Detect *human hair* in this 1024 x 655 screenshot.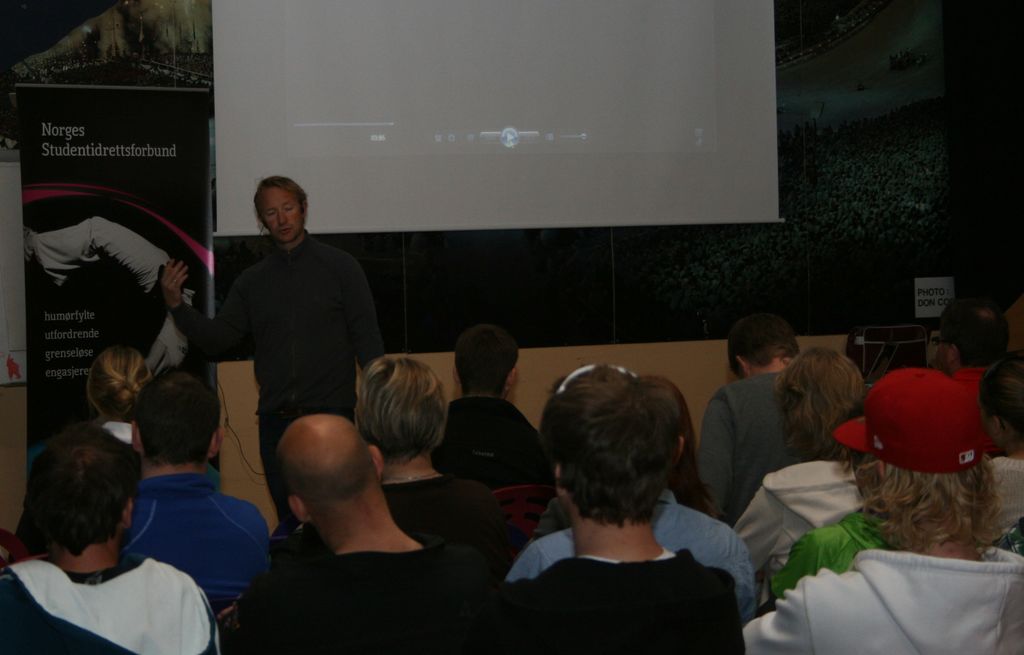
Detection: locate(925, 328, 960, 373).
